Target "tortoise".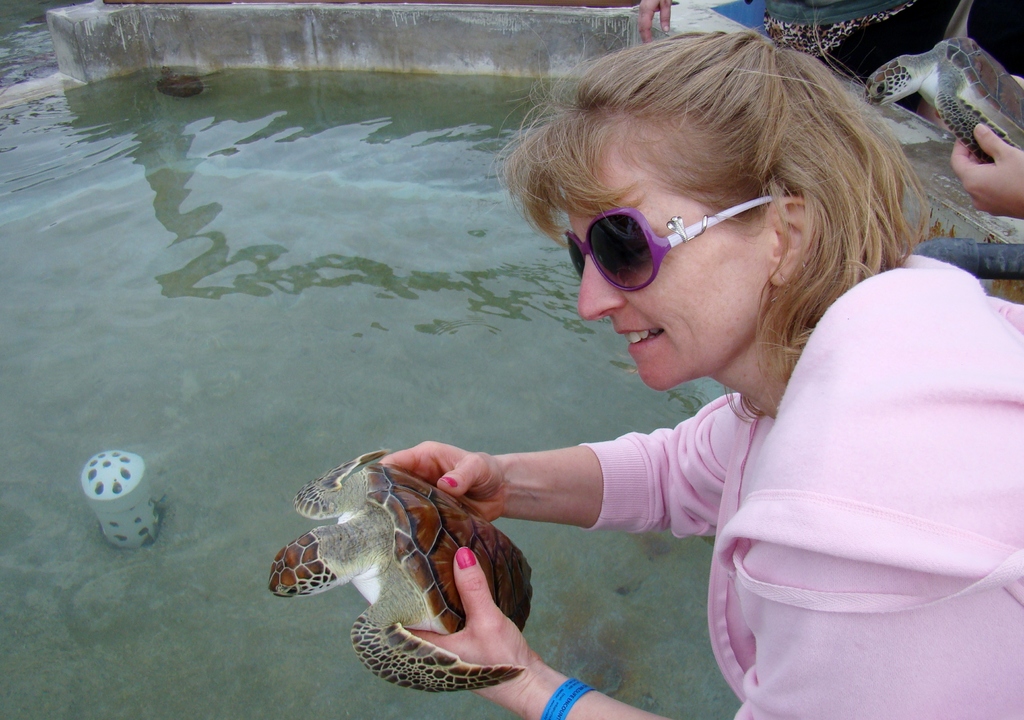
Target region: (865, 0, 1023, 157).
